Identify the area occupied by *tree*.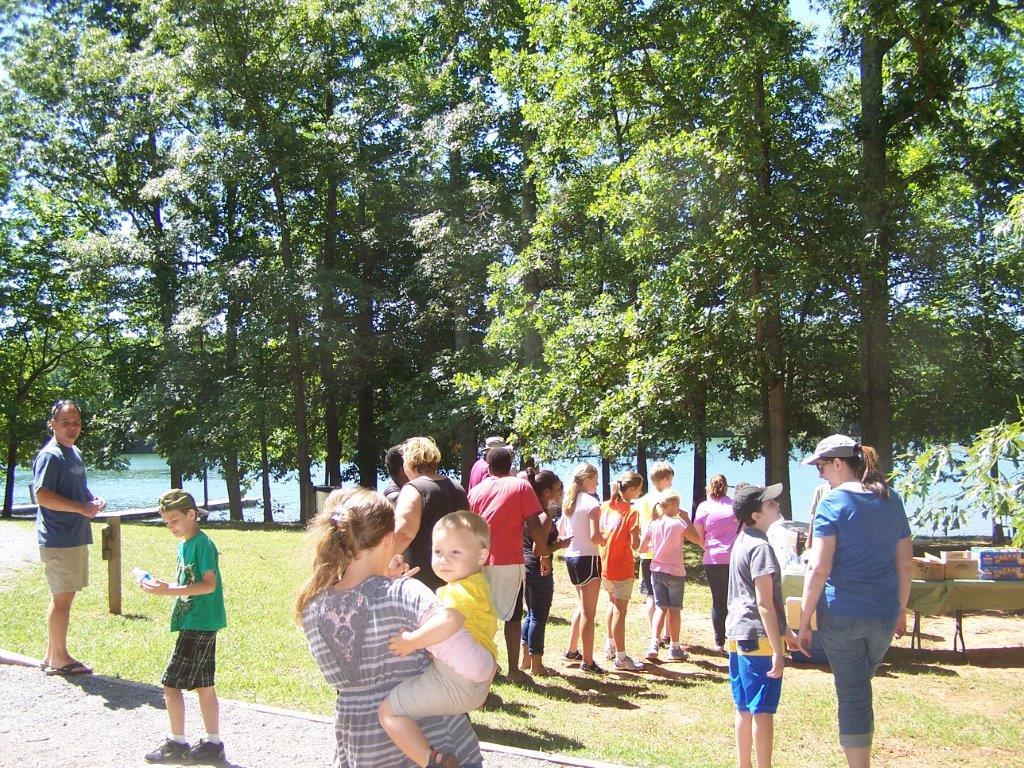
Area: 455/0/852/521.
